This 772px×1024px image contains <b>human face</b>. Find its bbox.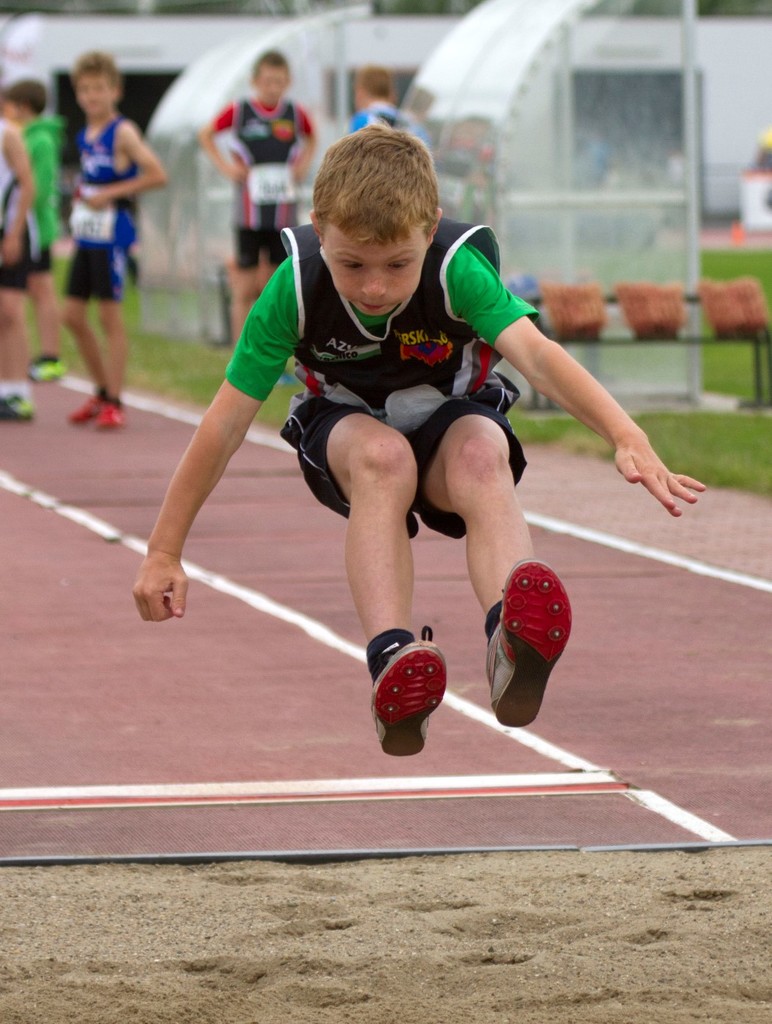
{"left": 257, "top": 62, "right": 288, "bottom": 104}.
